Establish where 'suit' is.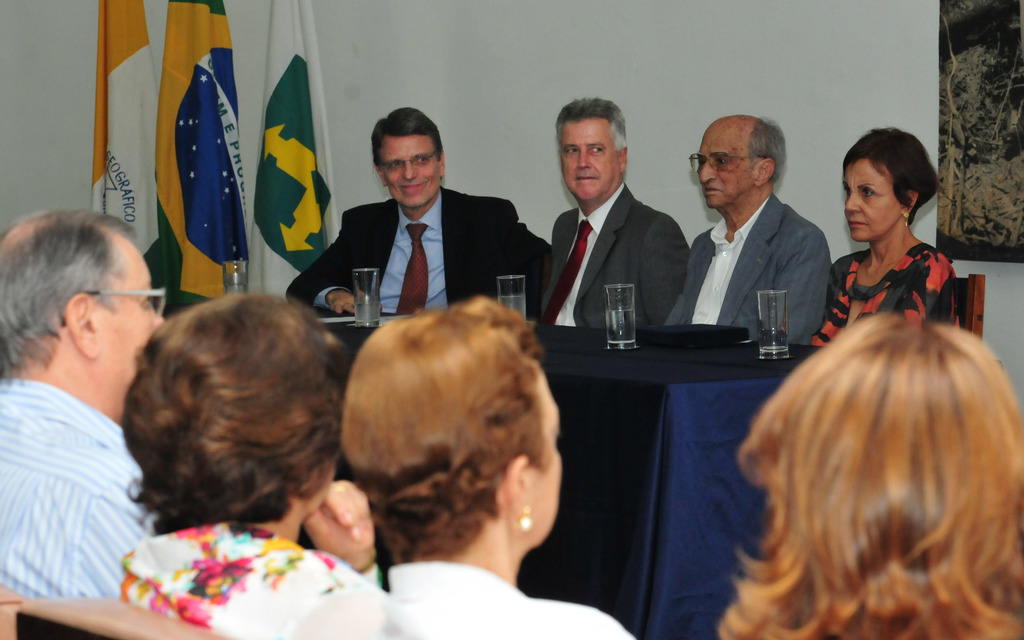
Established at 661/193/834/355.
